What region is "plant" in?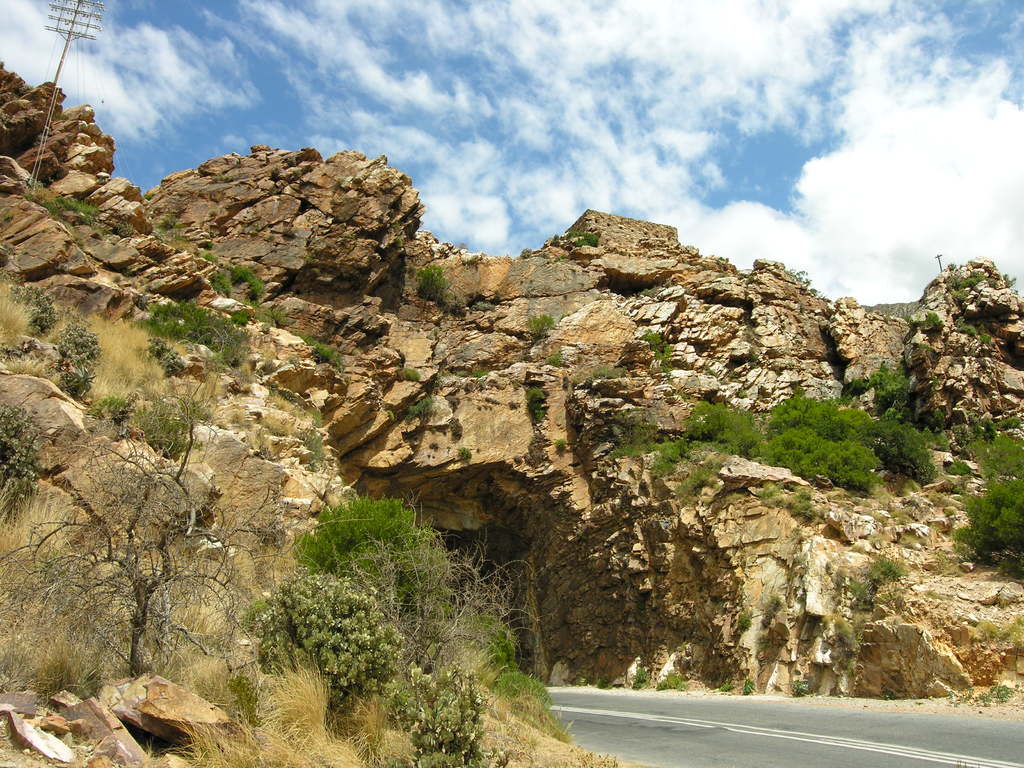
Rect(791, 675, 804, 696).
